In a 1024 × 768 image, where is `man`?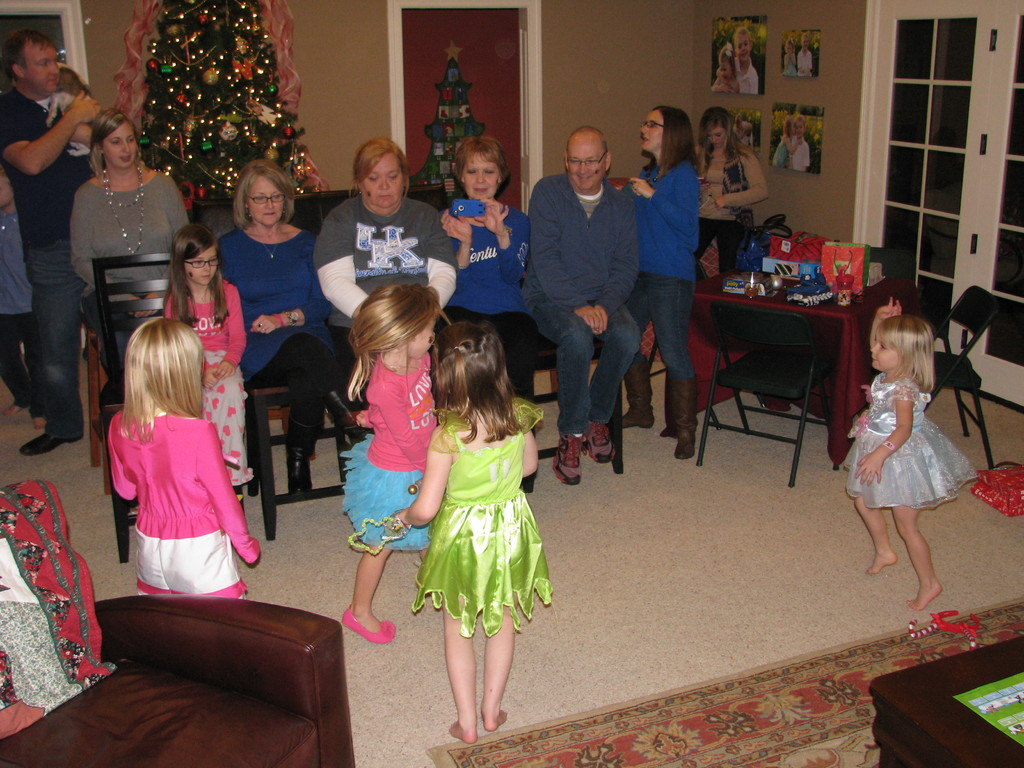
bbox=[0, 27, 115, 455].
